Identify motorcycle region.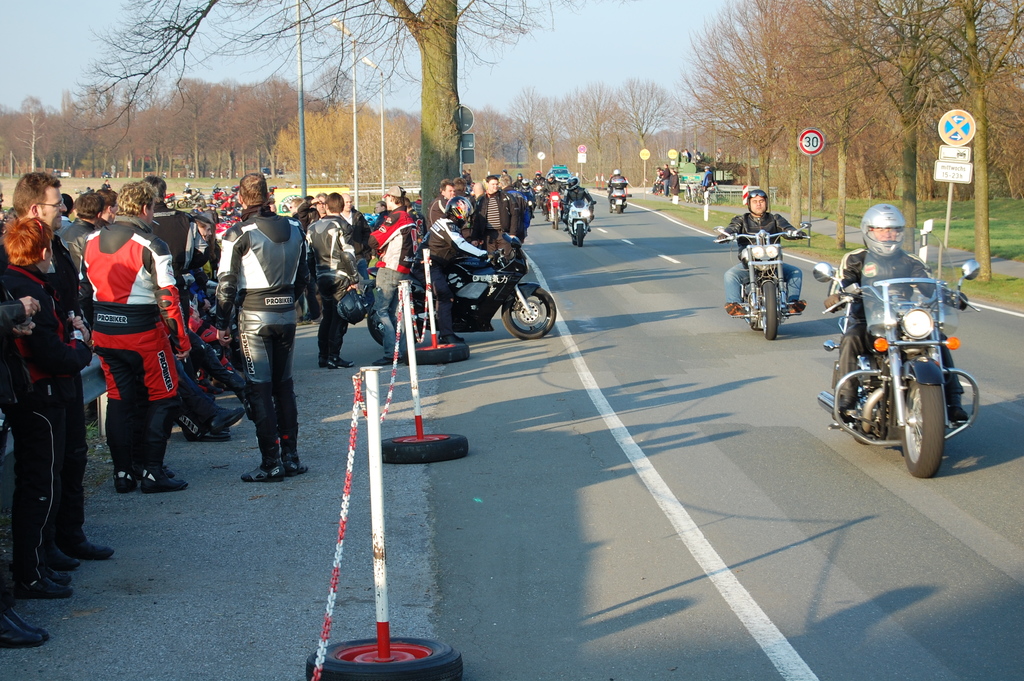
Region: x1=606 y1=176 x2=628 y2=213.
